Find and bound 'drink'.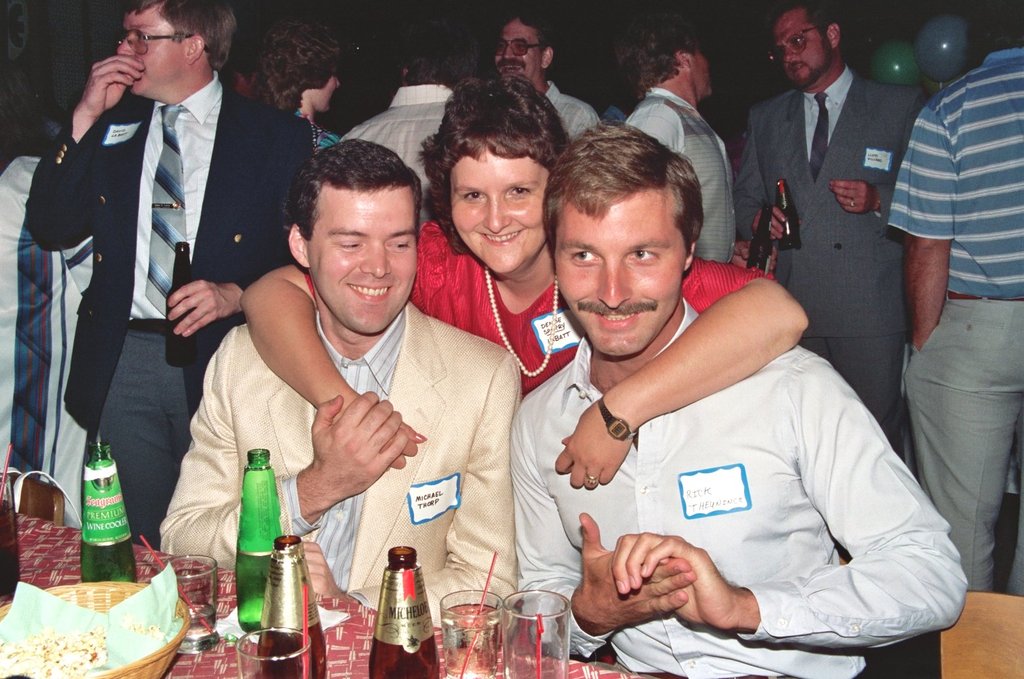
Bound: [82, 465, 141, 583].
